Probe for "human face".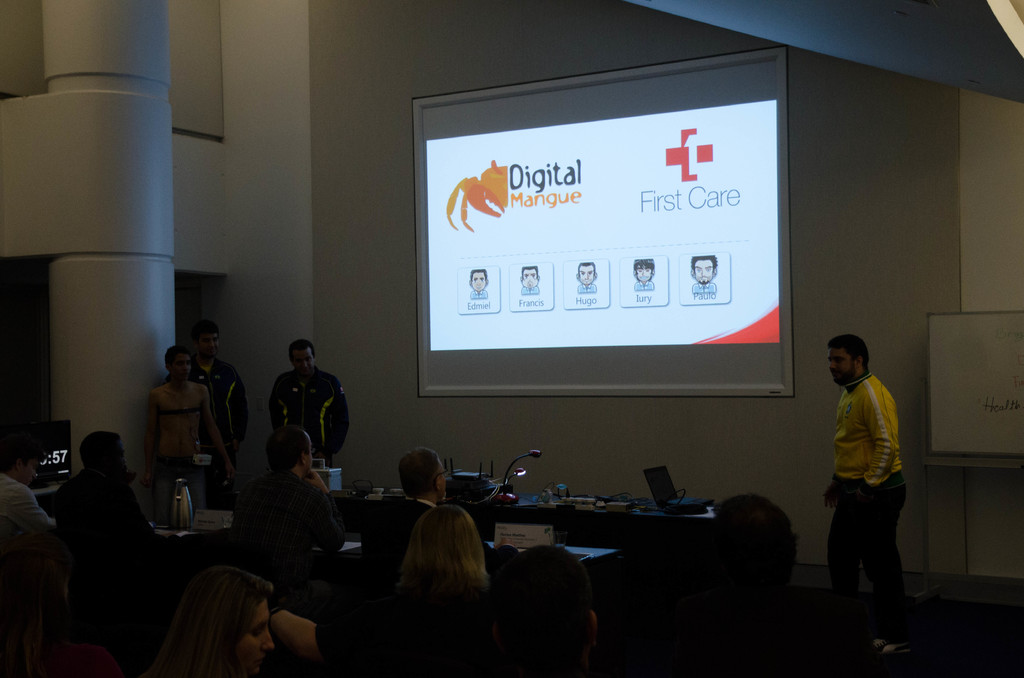
Probe result: [left=472, top=270, right=488, bottom=296].
